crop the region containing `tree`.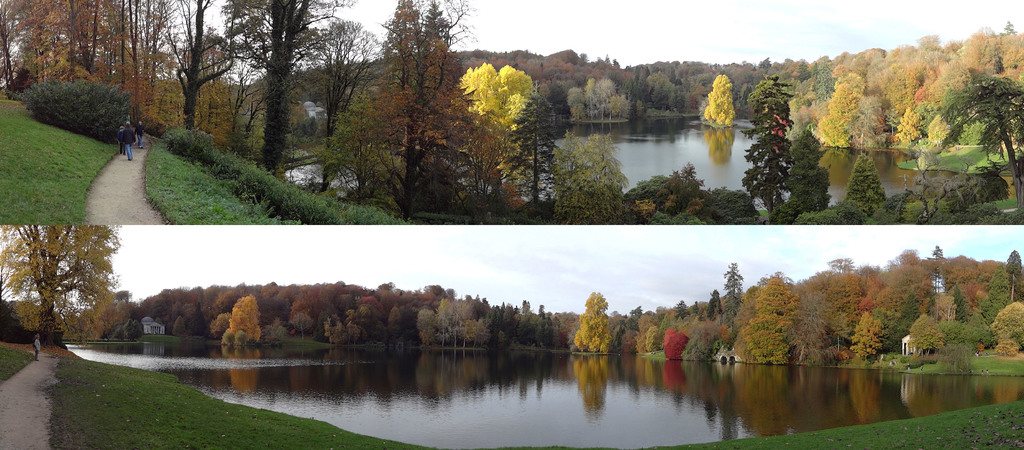
Crop region: box=[0, 0, 67, 93].
